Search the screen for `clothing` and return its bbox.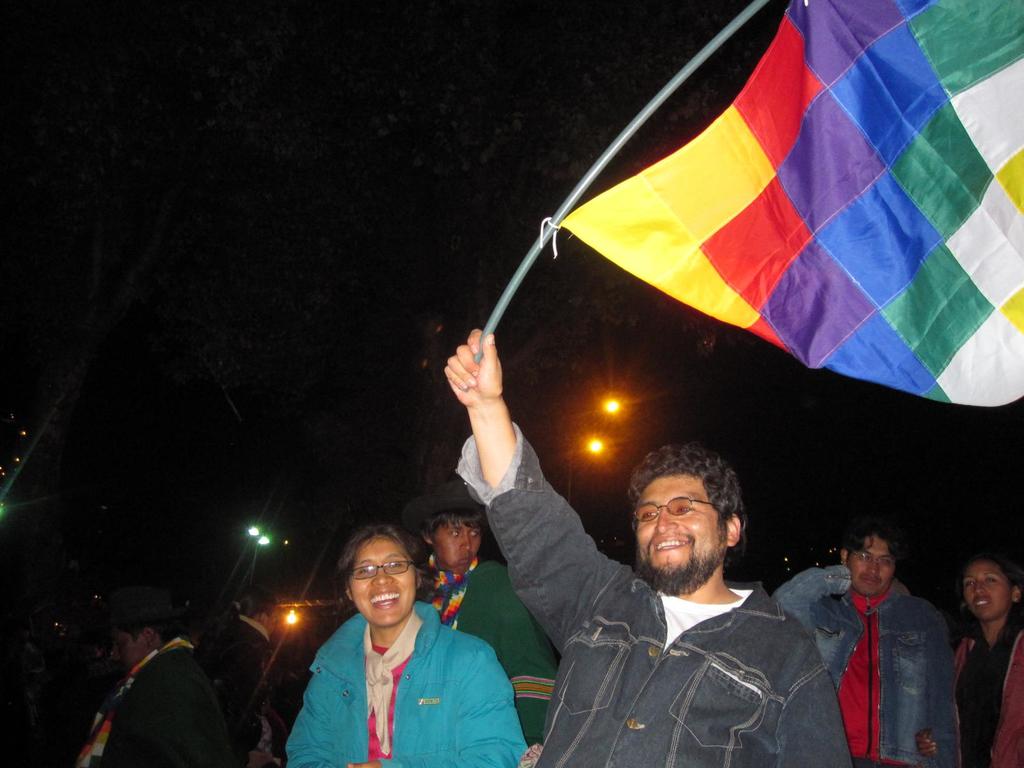
Found: {"left": 802, "top": 585, "right": 963, "bottom": 767}.
